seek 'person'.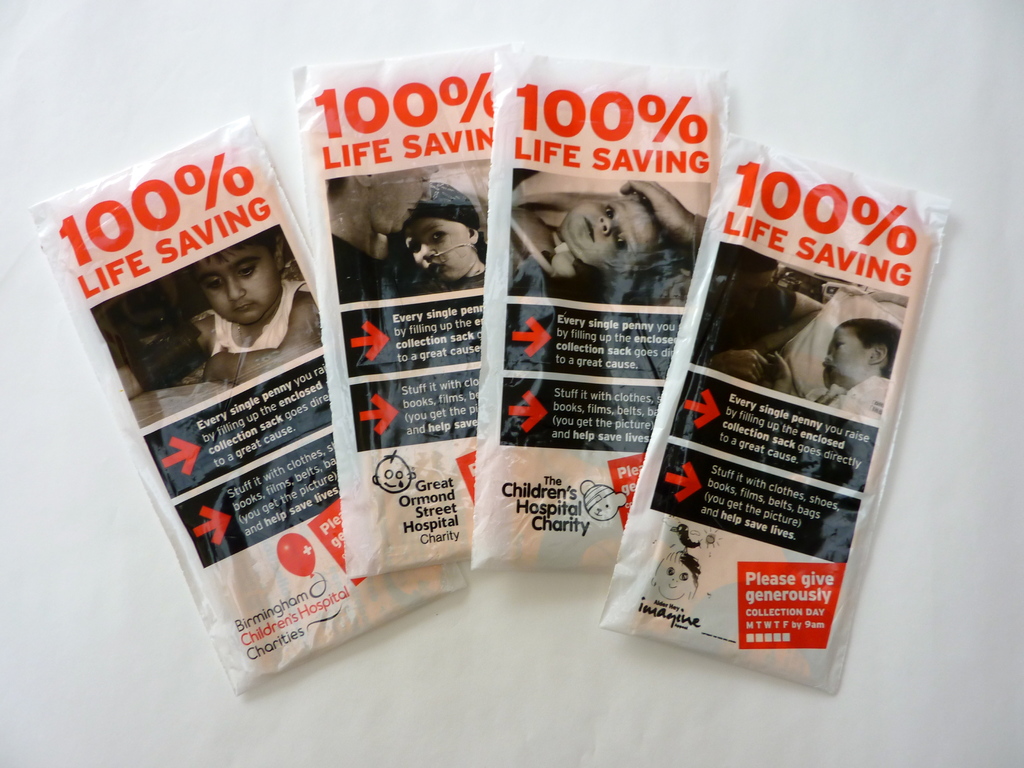
pyautogui.locateOnScreen(504, 200, 660, 297).
